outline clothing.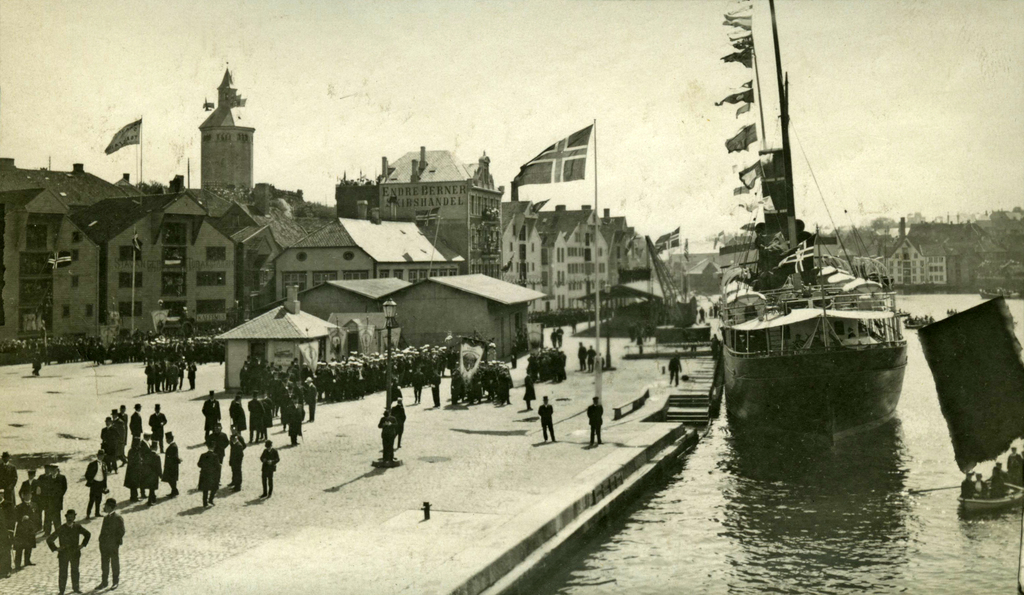
Outline: [x1=588, y1=403, x2=601, y2=446].
